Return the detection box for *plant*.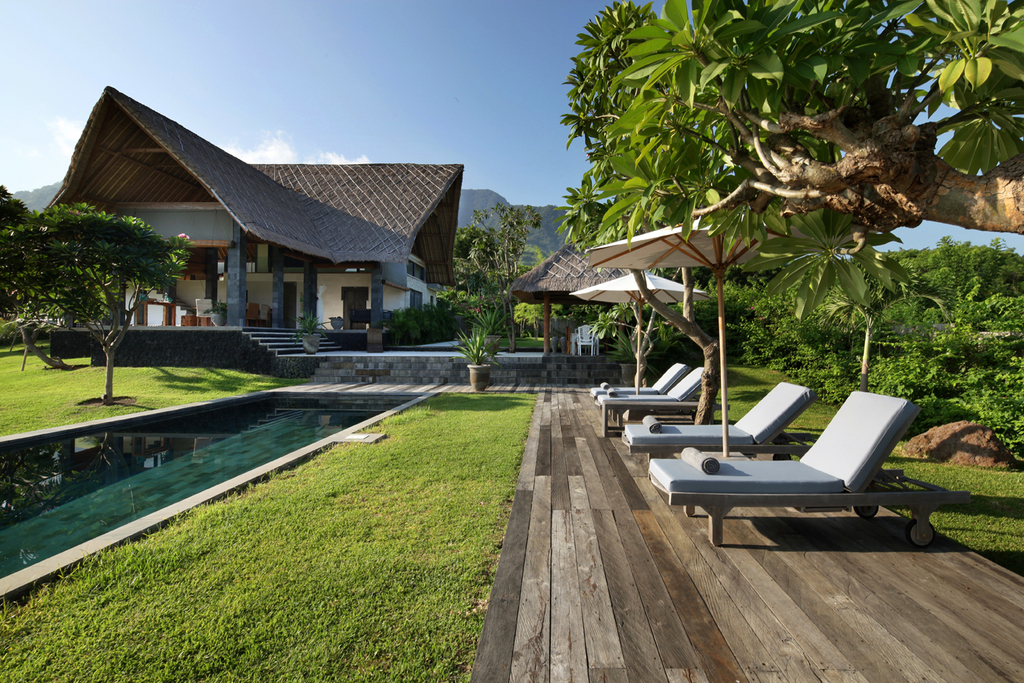
{"left": 459, "top": 311, "right": 509, "bottom": 367}.
